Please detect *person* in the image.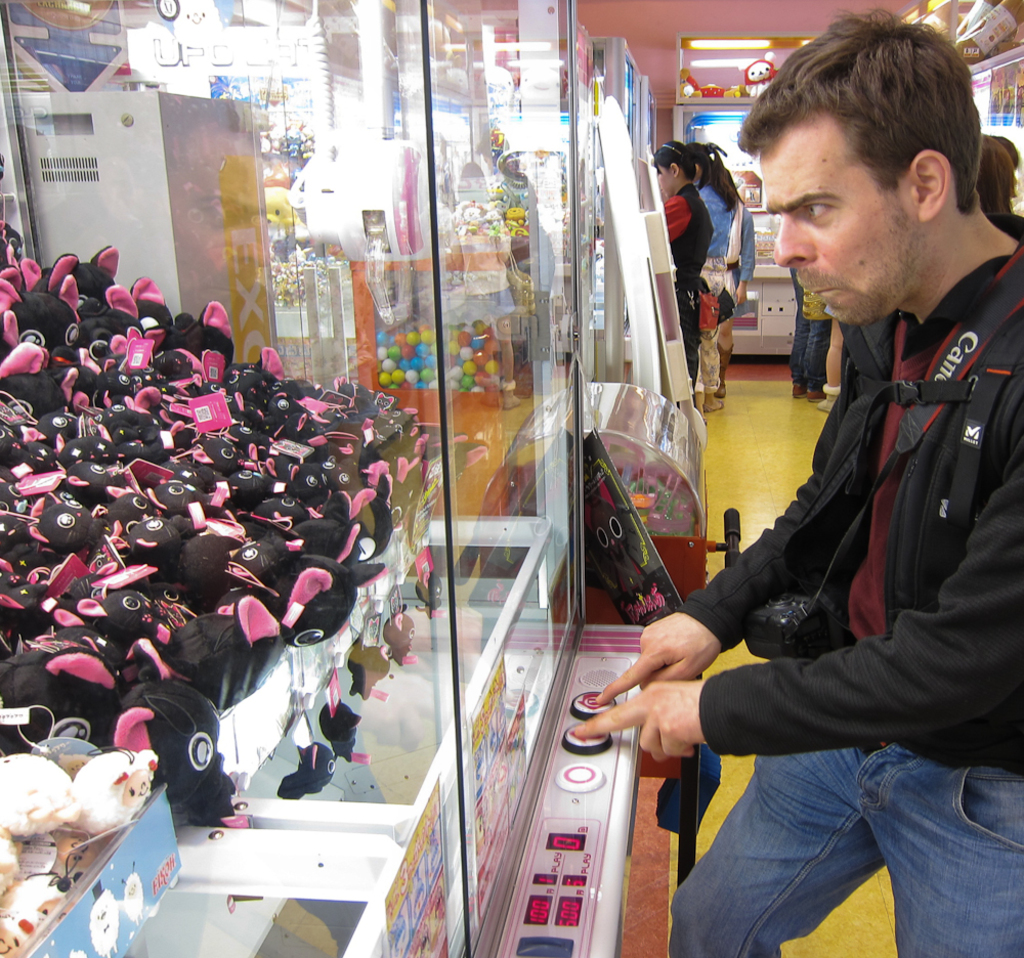
(828,320,855,419).
